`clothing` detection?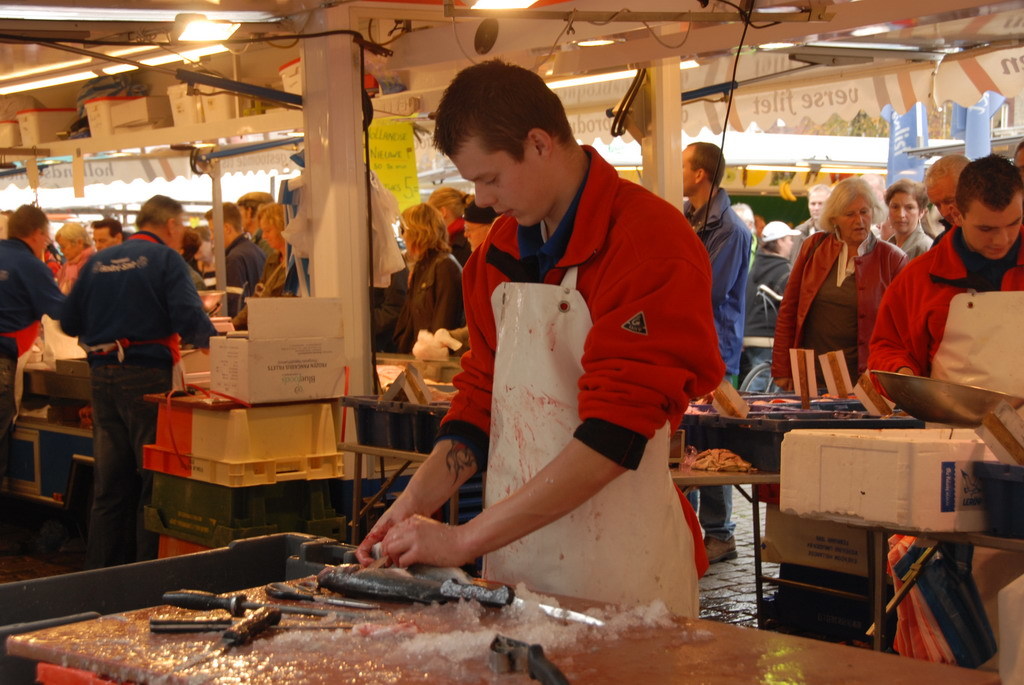
bbox=[0, 239, 52, 373]
